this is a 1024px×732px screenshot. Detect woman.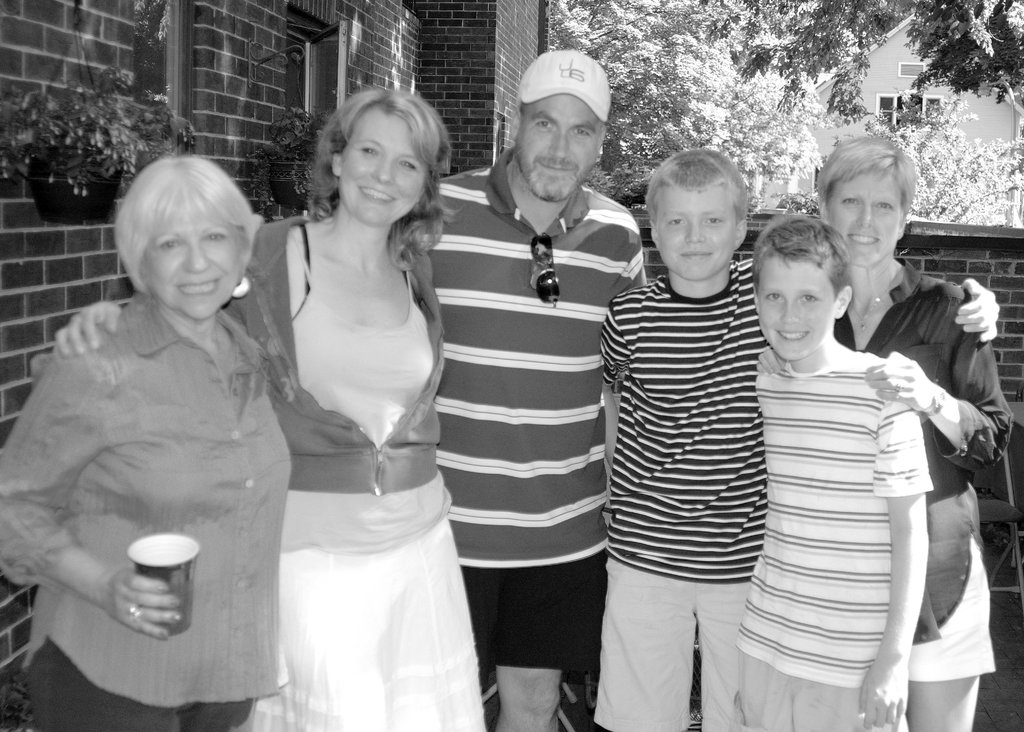
(x1=52, y1=89, x2=489, y2=731).
